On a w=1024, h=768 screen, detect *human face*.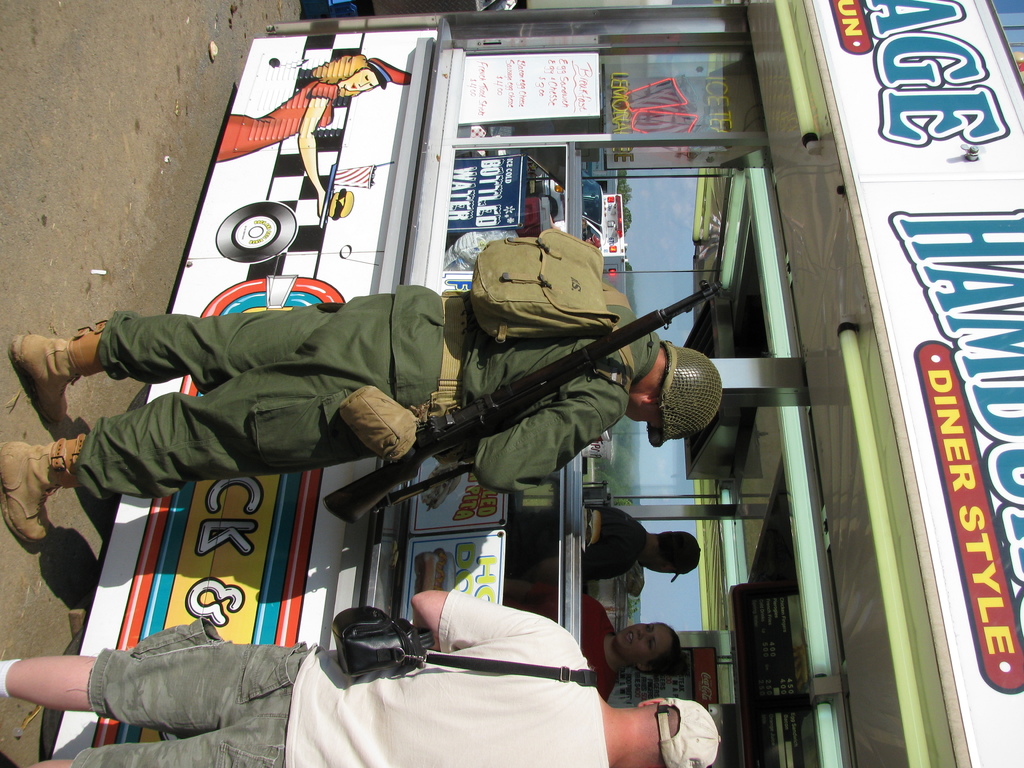
left=349, top=68, right=380, bottom=96.
